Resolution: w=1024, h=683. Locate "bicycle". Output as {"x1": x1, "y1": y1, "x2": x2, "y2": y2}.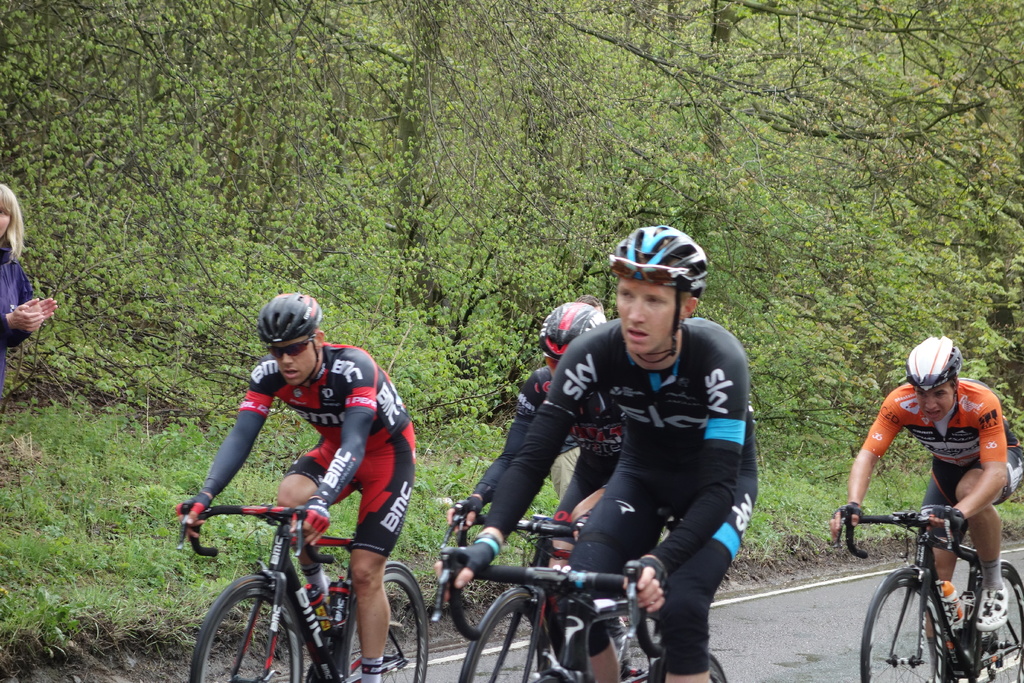
{"x1": 834, "y1": 502, "x2": 1023, "y2": 682}.
